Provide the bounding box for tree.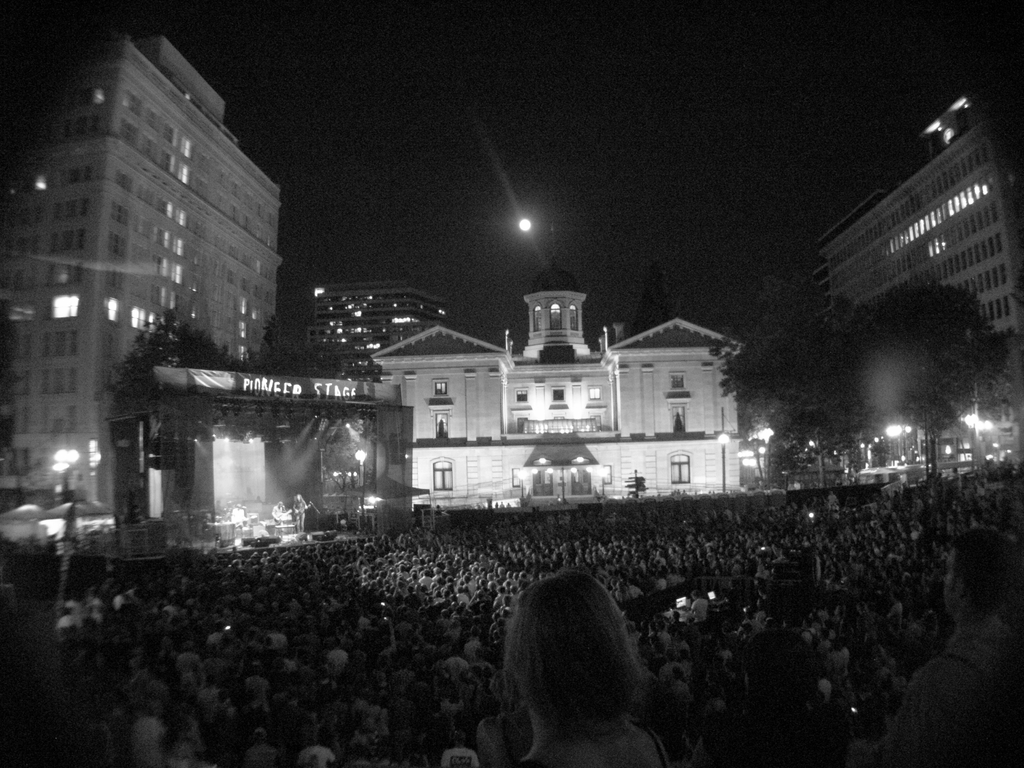
[left=238, top=292, right=401, bottom=379].
